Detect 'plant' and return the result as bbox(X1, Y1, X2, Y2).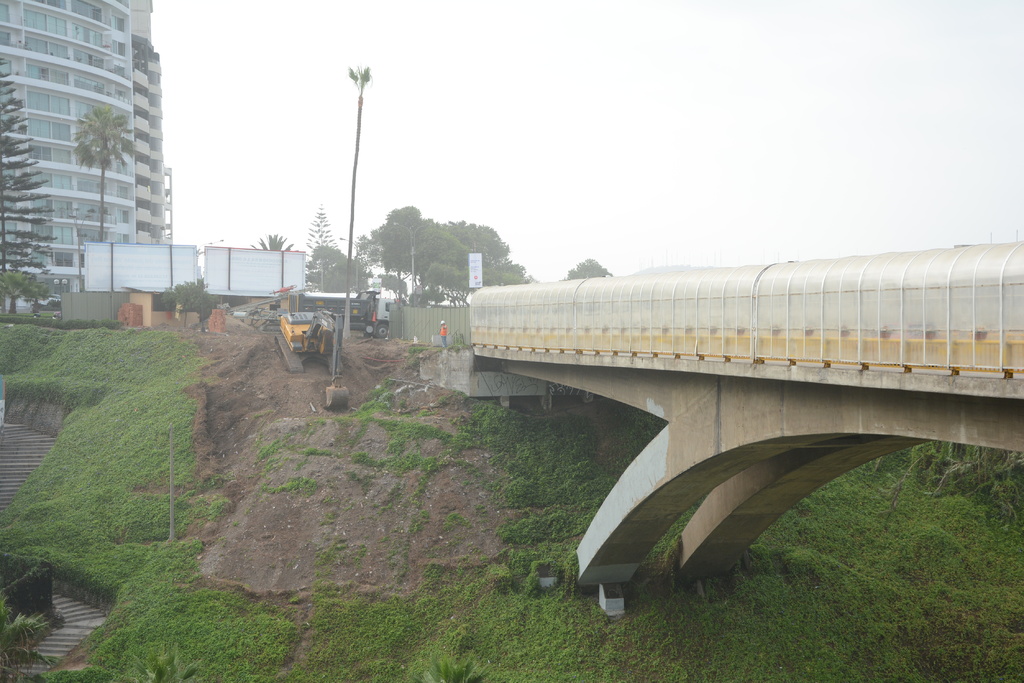
bbox(390, 451, 417, 476).
